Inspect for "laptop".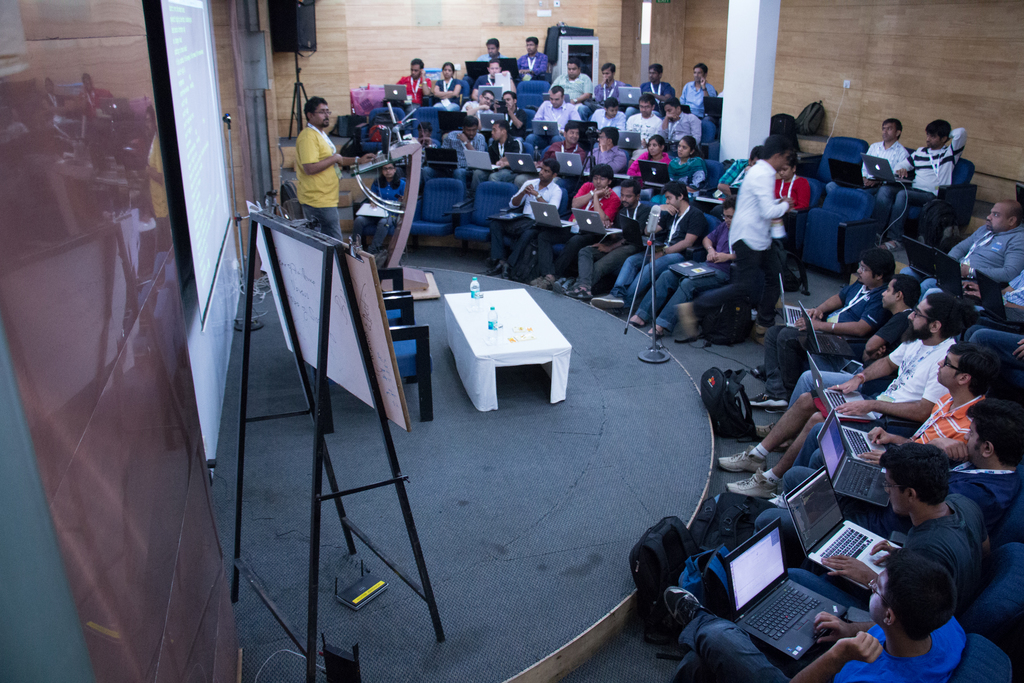
Inspection: [left=901, top=235, right=934, bottom=277].
